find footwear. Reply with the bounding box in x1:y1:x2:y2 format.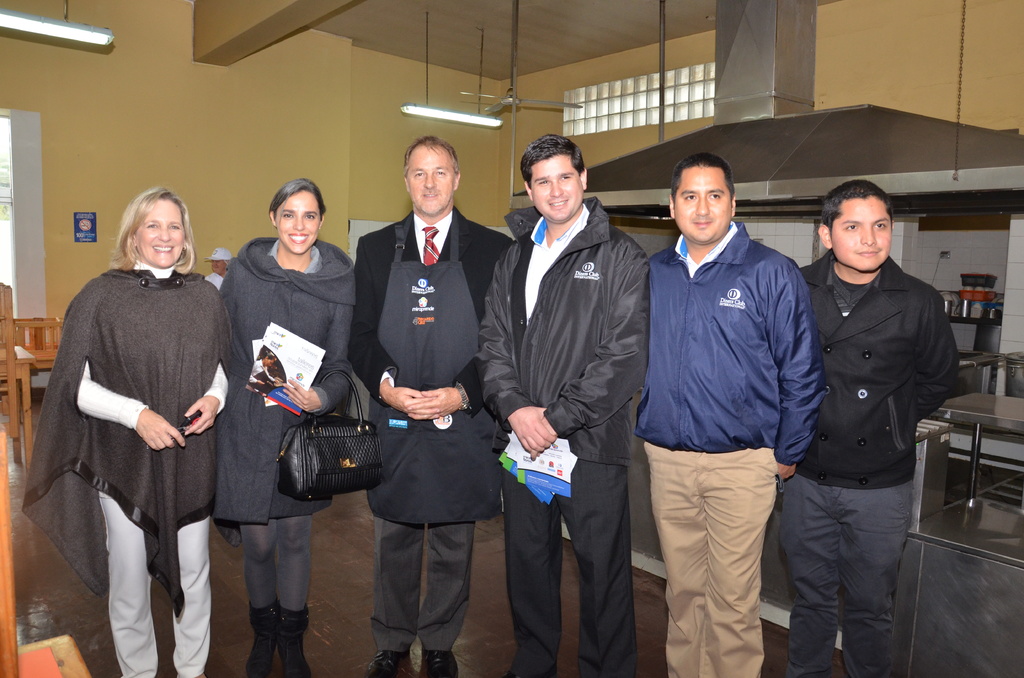
417:650:460:677.
